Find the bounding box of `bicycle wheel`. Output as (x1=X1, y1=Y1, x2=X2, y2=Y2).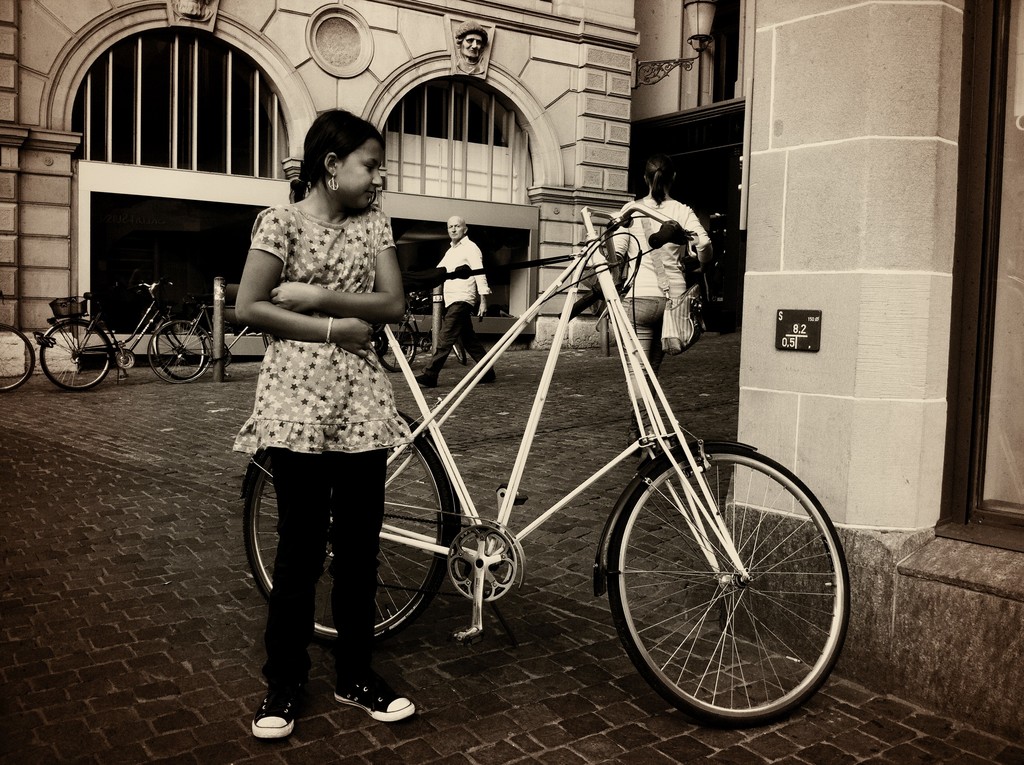
(x1=150, y1=319, x2=209, y2=382).
